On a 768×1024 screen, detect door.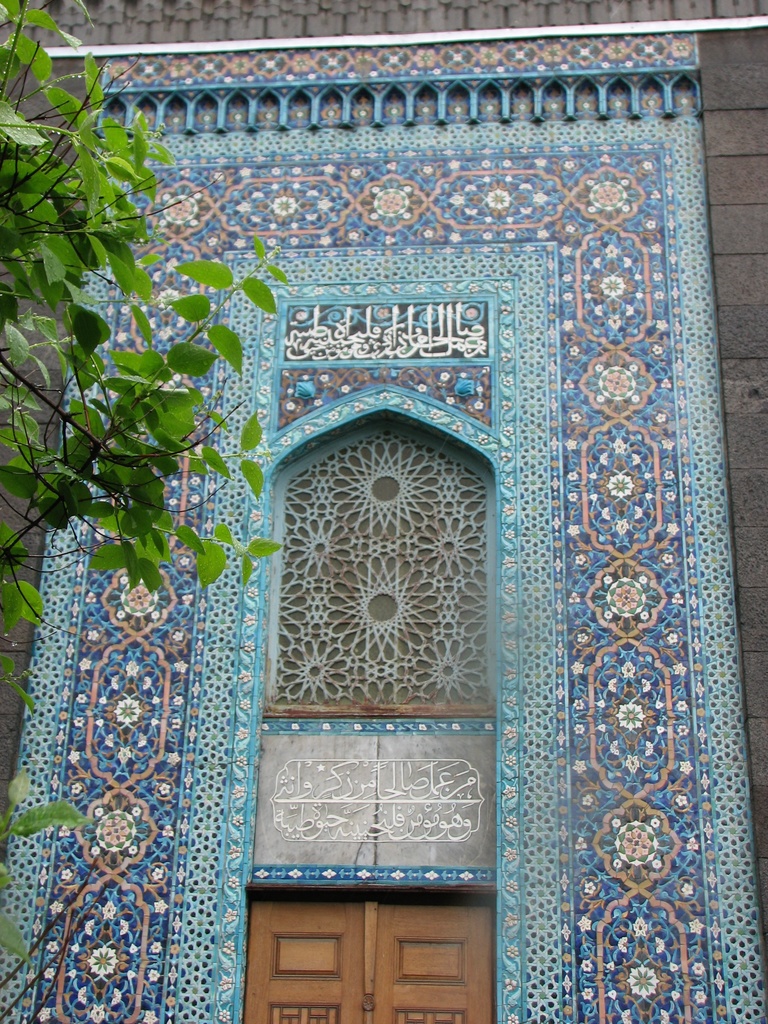
<box>373,901,493,1023</box>.
